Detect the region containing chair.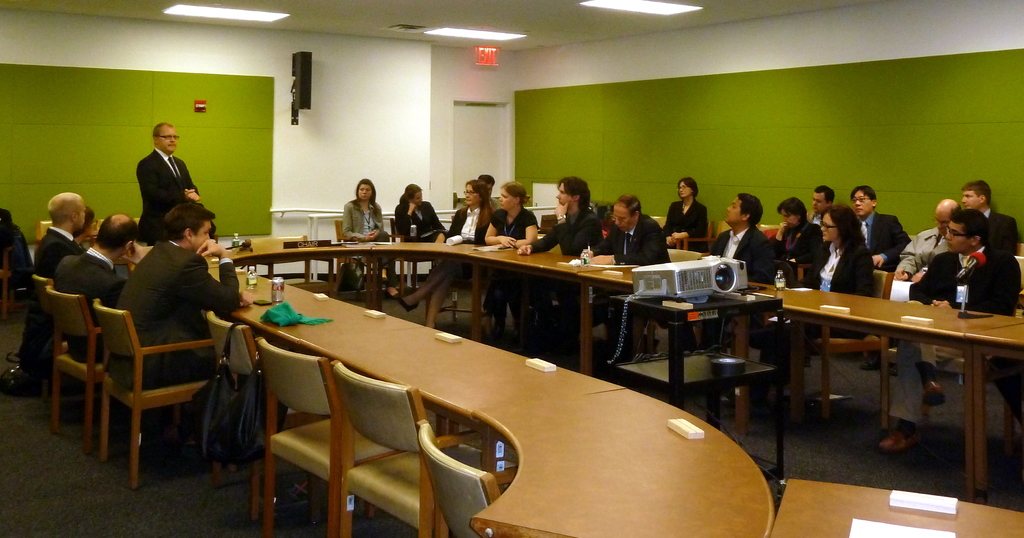
<box>92,295,217,493</box>.
